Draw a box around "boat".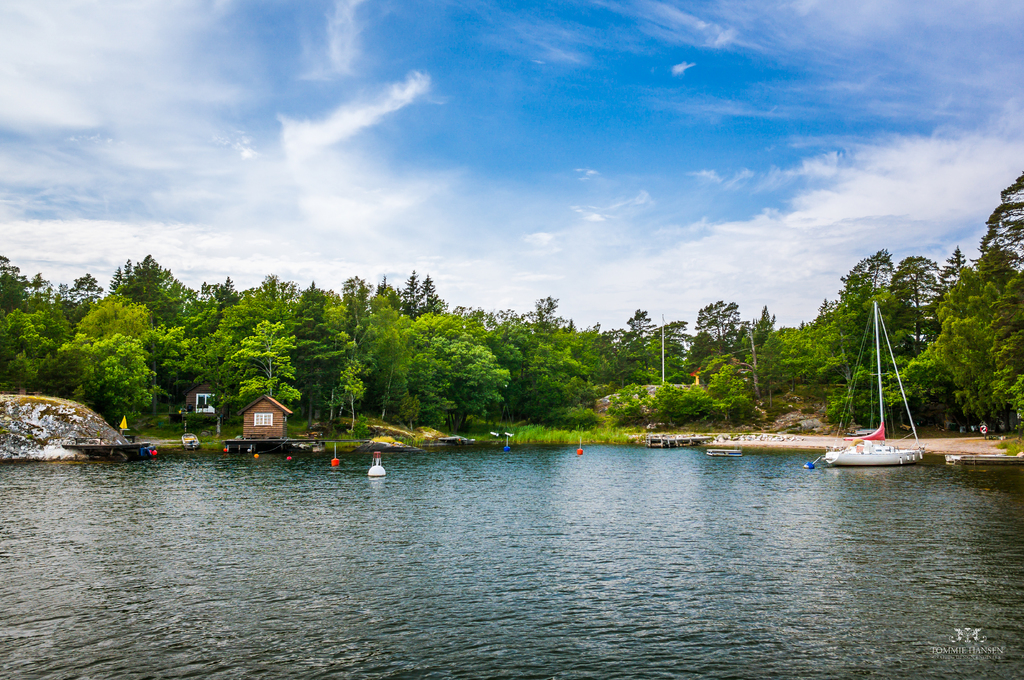
<box>73,434,156,460</box>.
